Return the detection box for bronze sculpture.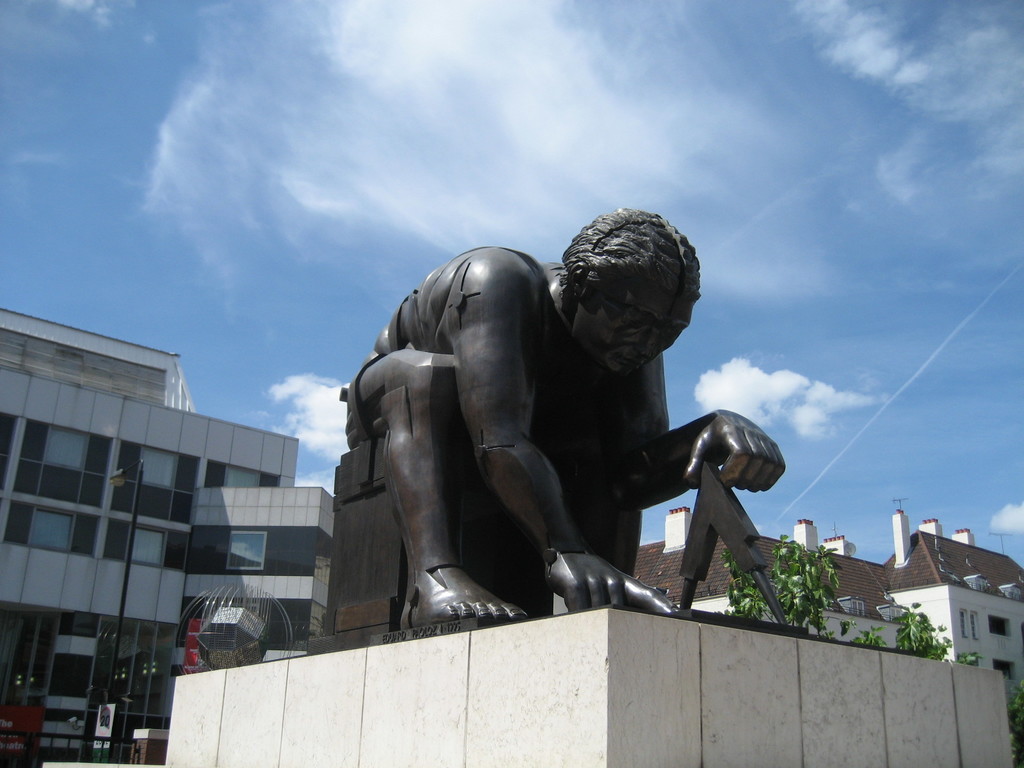
box(333, 209, 776, 614).
